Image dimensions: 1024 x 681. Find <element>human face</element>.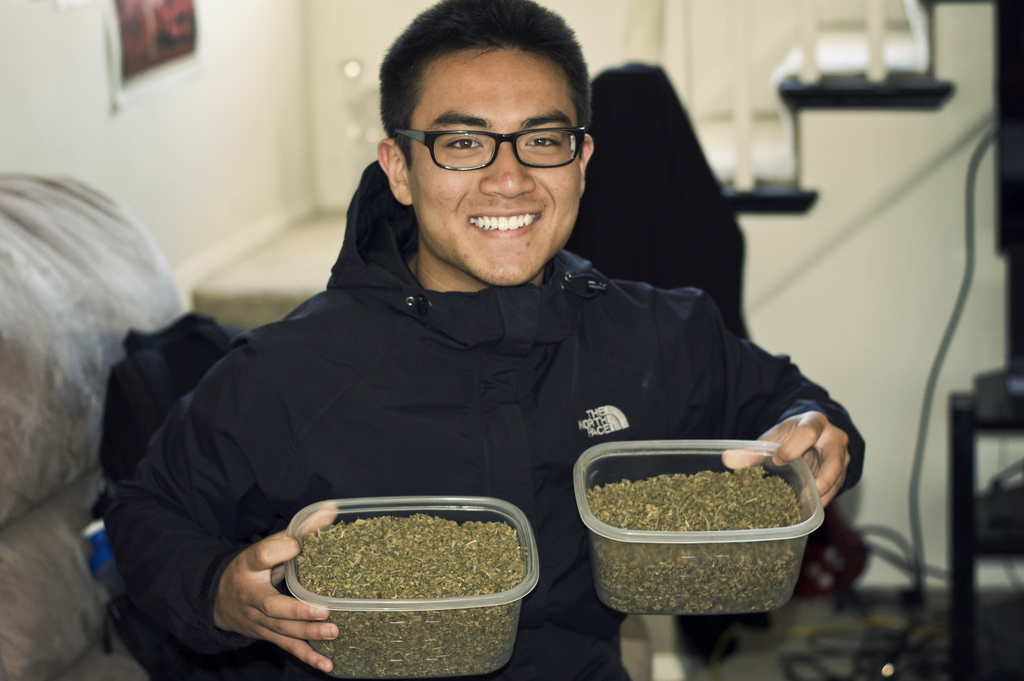
left=409, top=49, right=582, bottom=287.
